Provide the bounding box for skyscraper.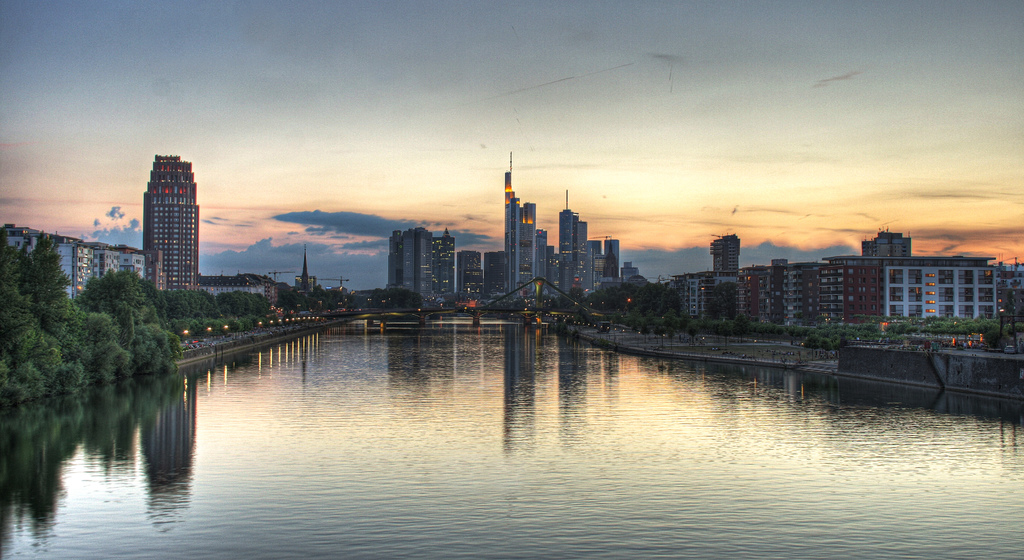
left=401, top=230, right=428, bottom=308.
